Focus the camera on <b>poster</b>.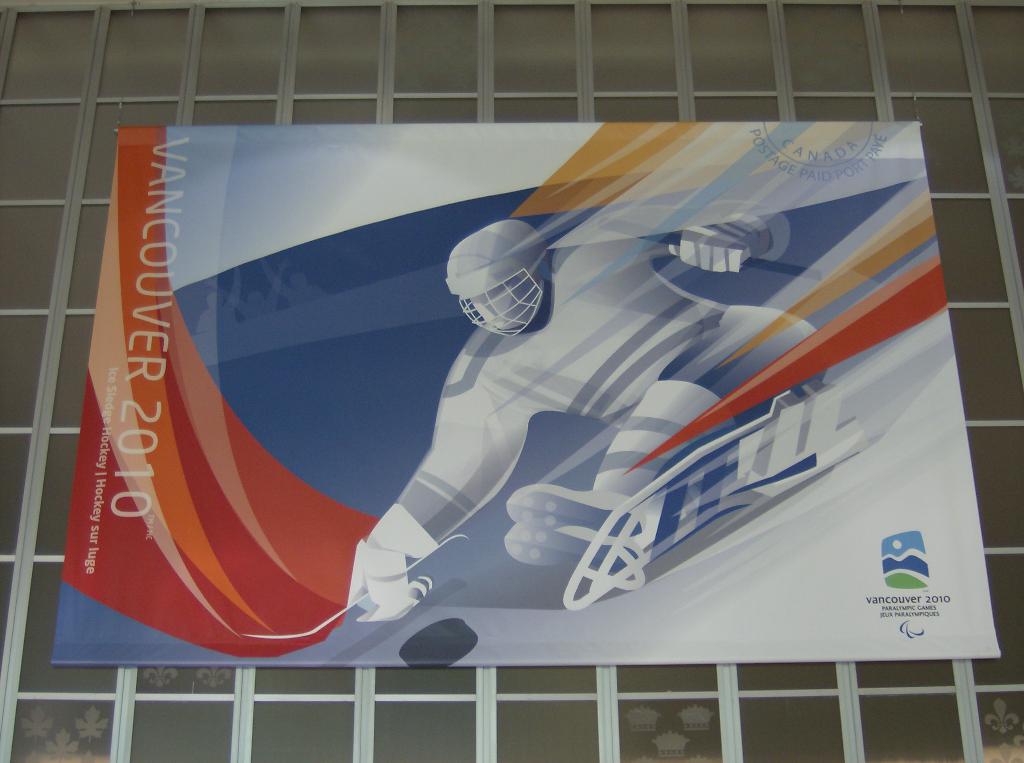
Focus region: [63,124,1004,665].
